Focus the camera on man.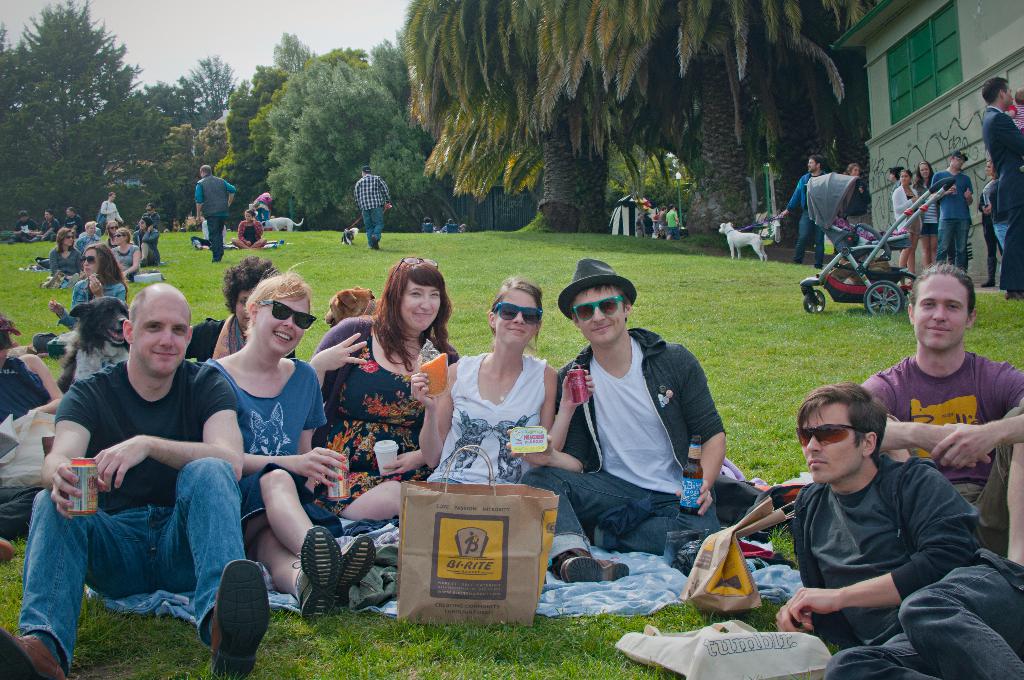
Focus region: {"left": 6, "top": 208, "right": 38, "bottom": 247}.
